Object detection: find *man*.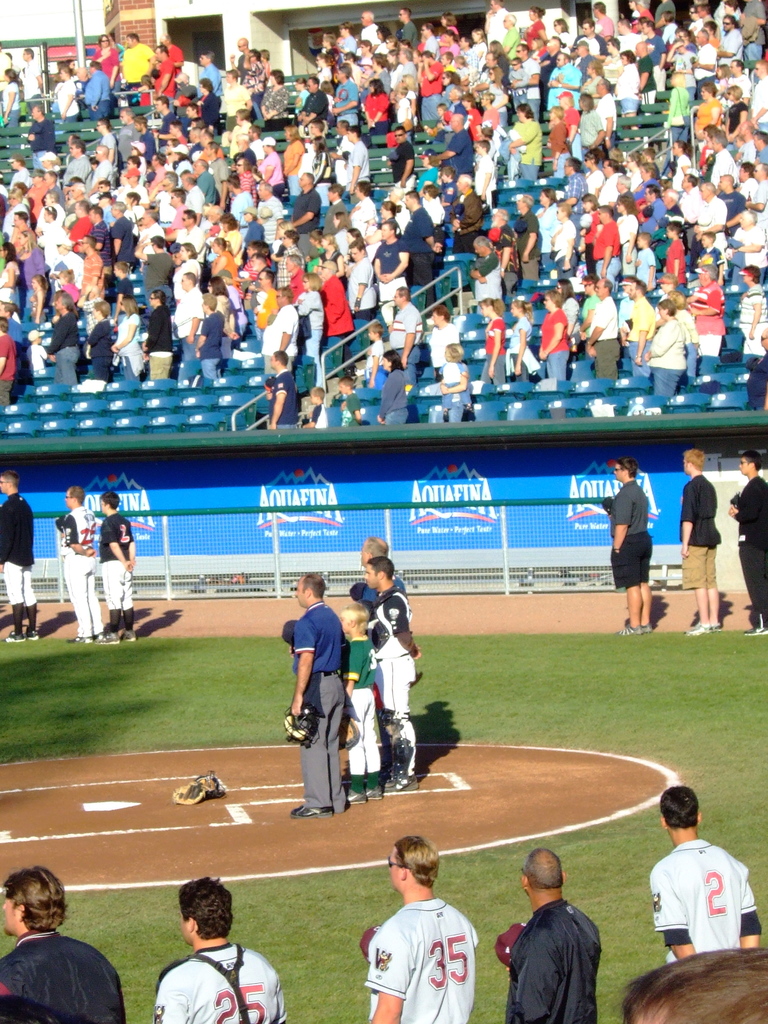
rect(509, 851, 605, 1023).
